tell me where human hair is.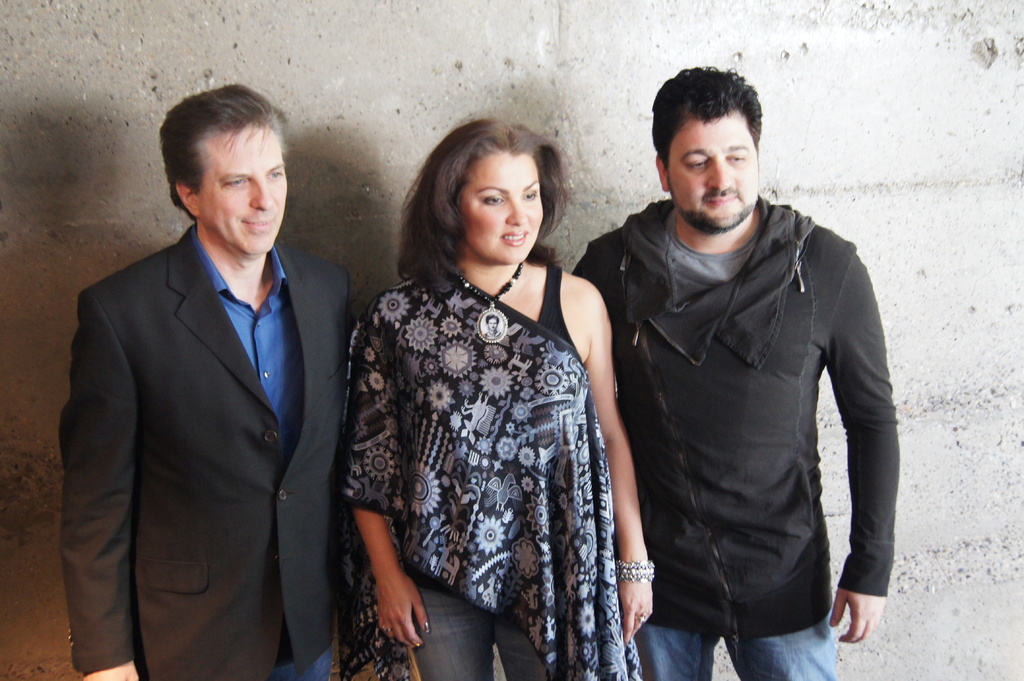
human hair is at bbox(151, 91, 282, 247).
